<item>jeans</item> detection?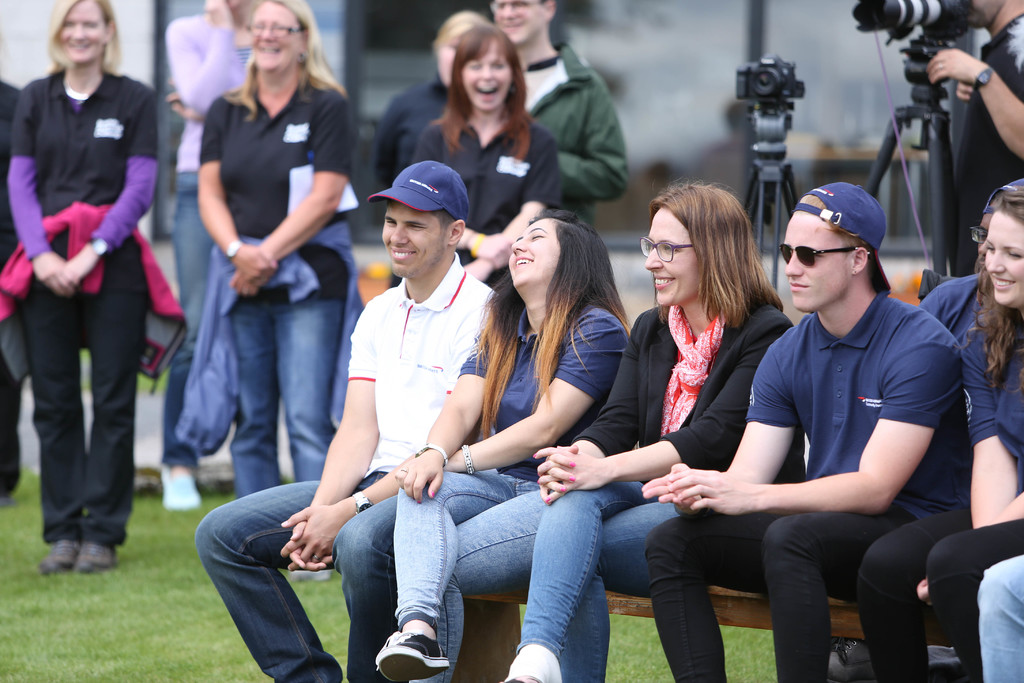
863/504/1023/682
